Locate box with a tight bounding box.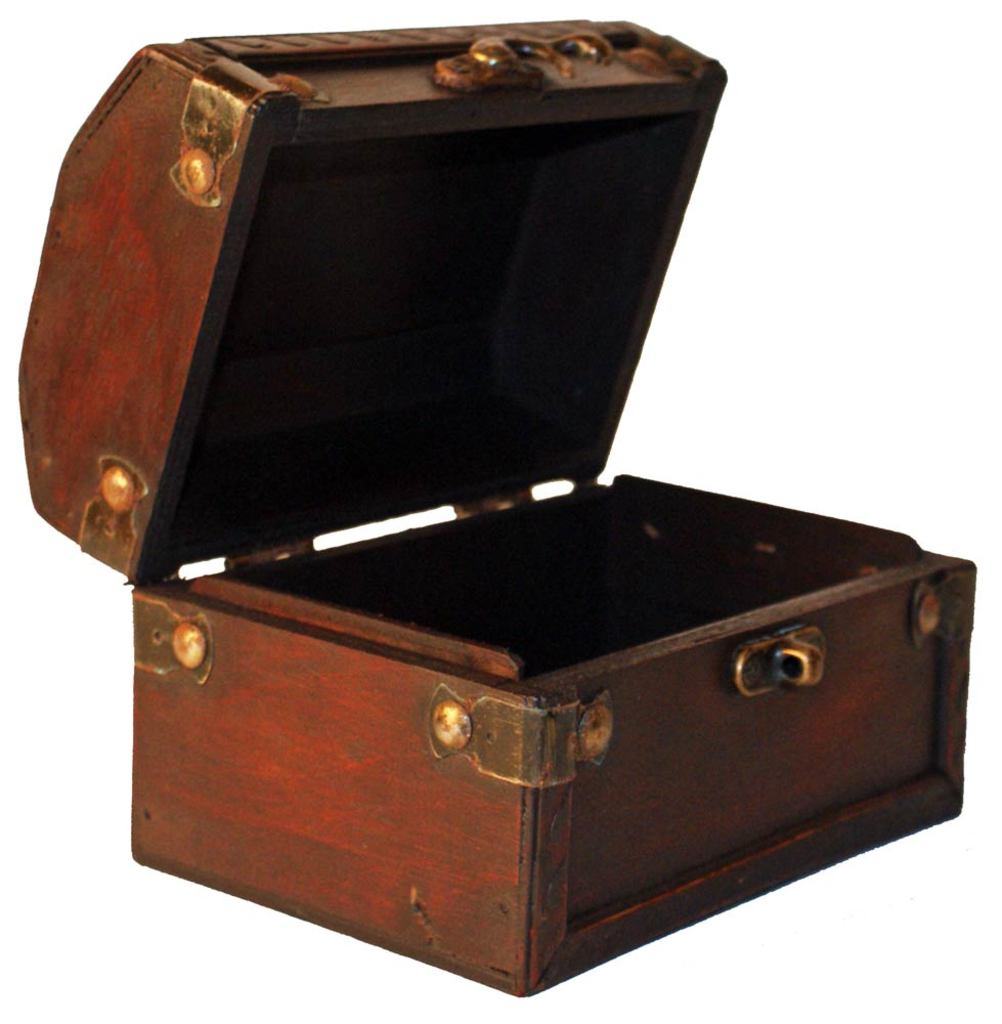
locate(51, 58, 976, 945).
